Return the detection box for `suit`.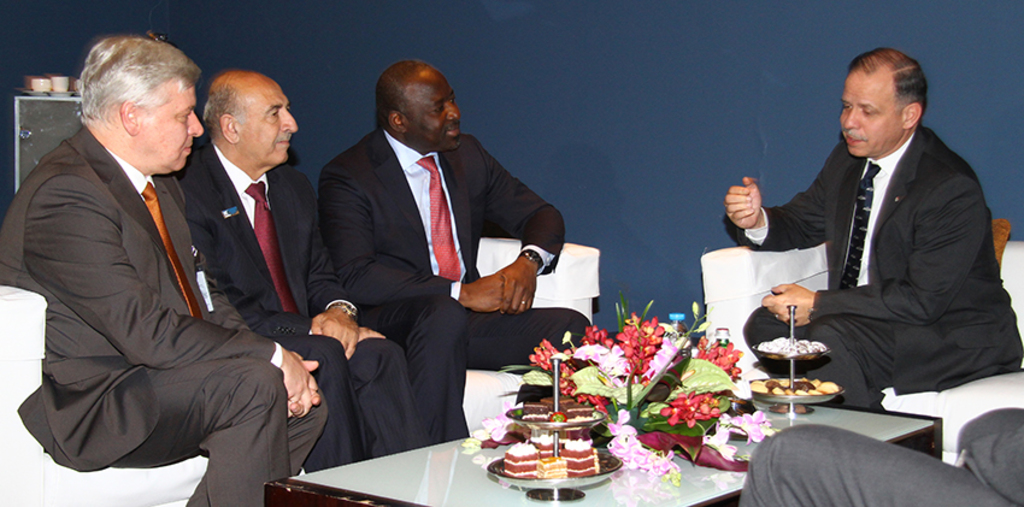
(x1=176, y1=137, x2=423, y2=467).
